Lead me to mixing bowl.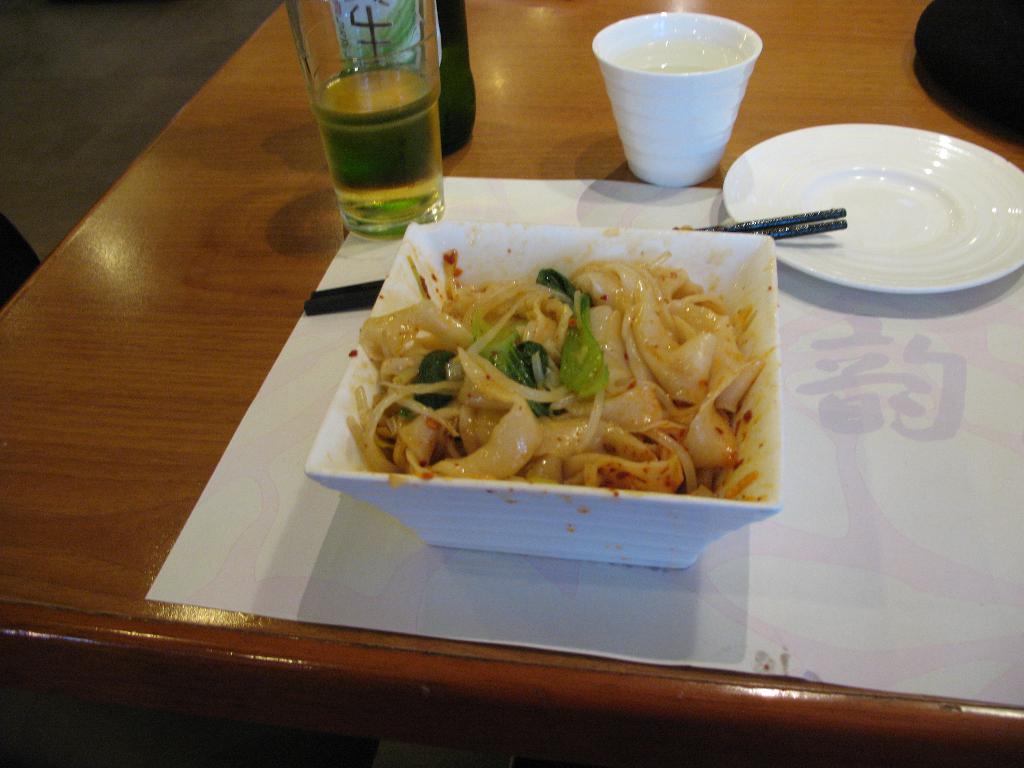
Lead to crop(305, 217, 785, 567).
